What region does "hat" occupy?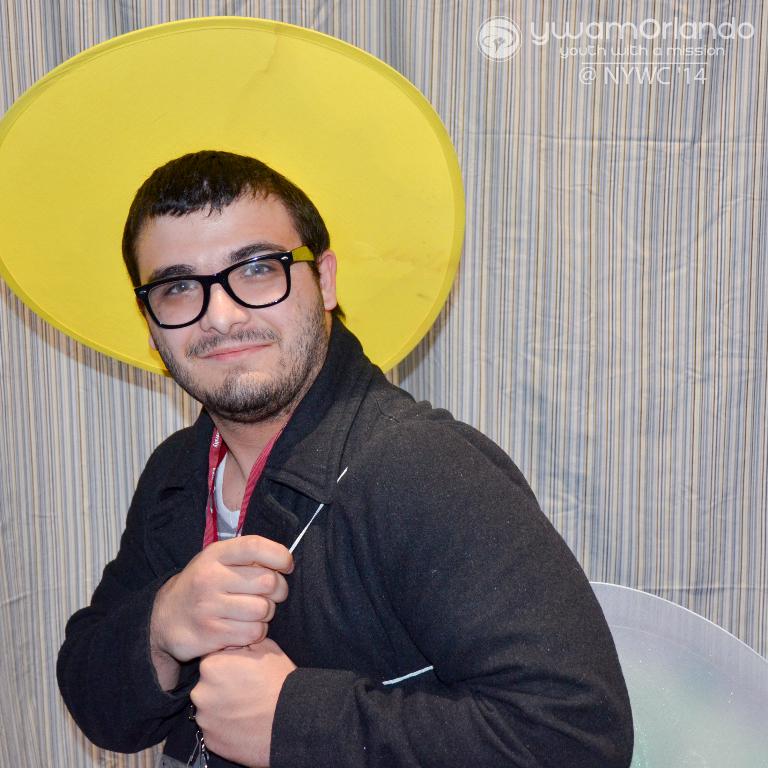
<bbox>0, 14, 463, 373</bbox>.
